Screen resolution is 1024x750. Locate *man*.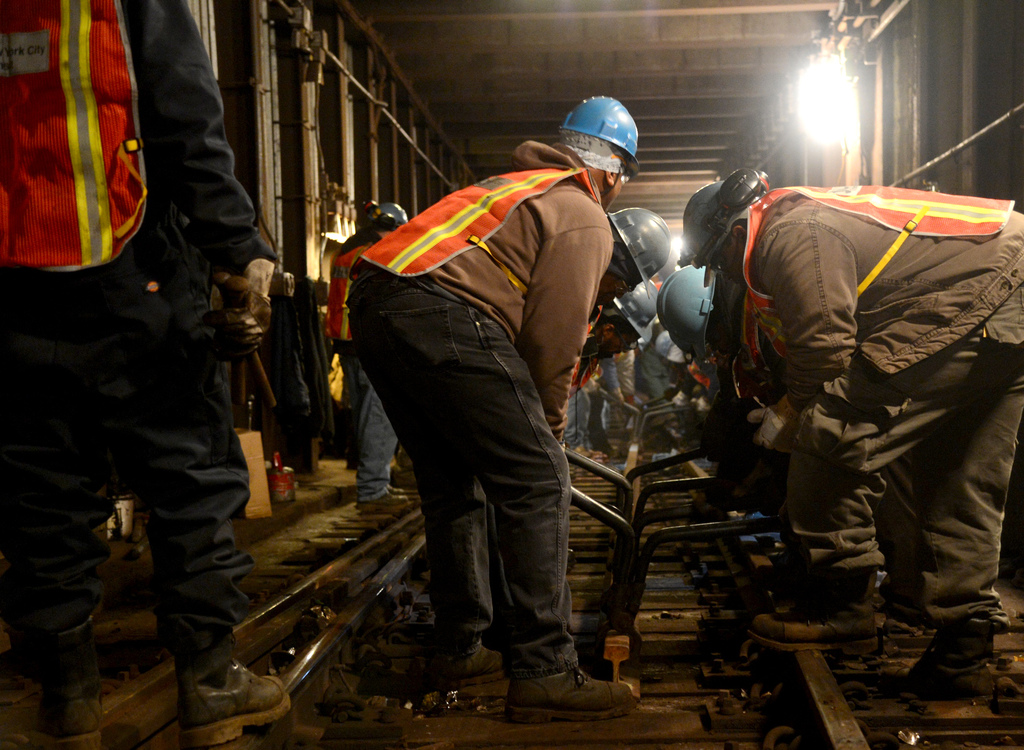
[324,204,413,512].
